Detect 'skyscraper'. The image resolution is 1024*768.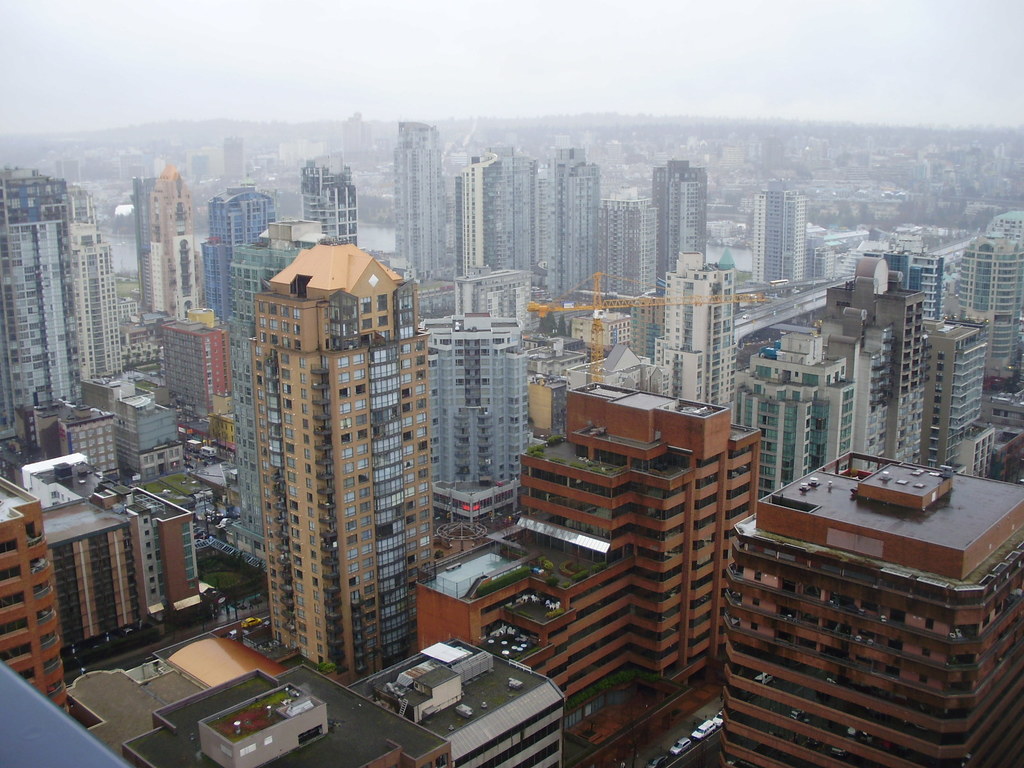
x1=0, y1=471, x2=79, y2=724.
